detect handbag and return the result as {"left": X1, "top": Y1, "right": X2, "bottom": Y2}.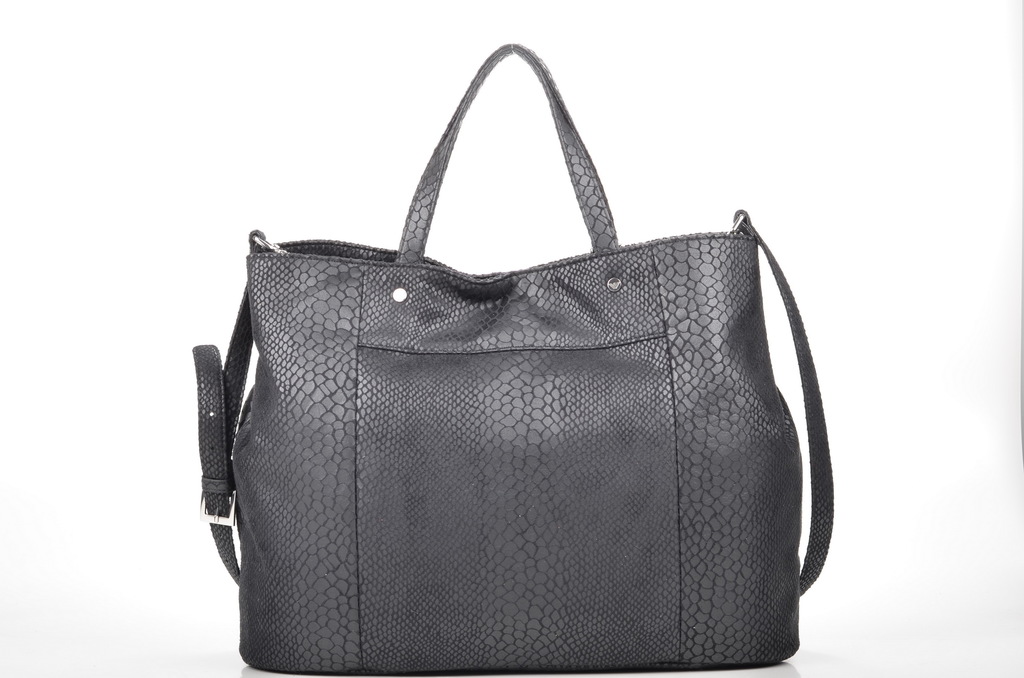
{"left": 189, "top": 44, "right": 835, "bottom": 671}.
